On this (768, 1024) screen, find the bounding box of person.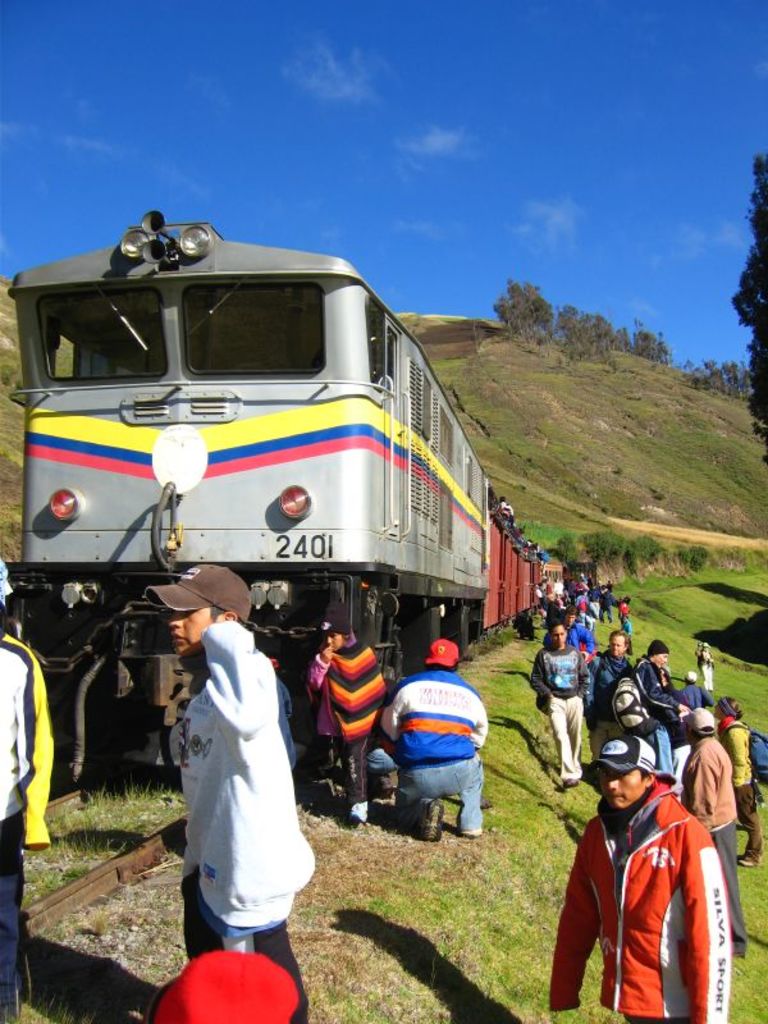
Bounding box: region(631, 643, 692, 780).
